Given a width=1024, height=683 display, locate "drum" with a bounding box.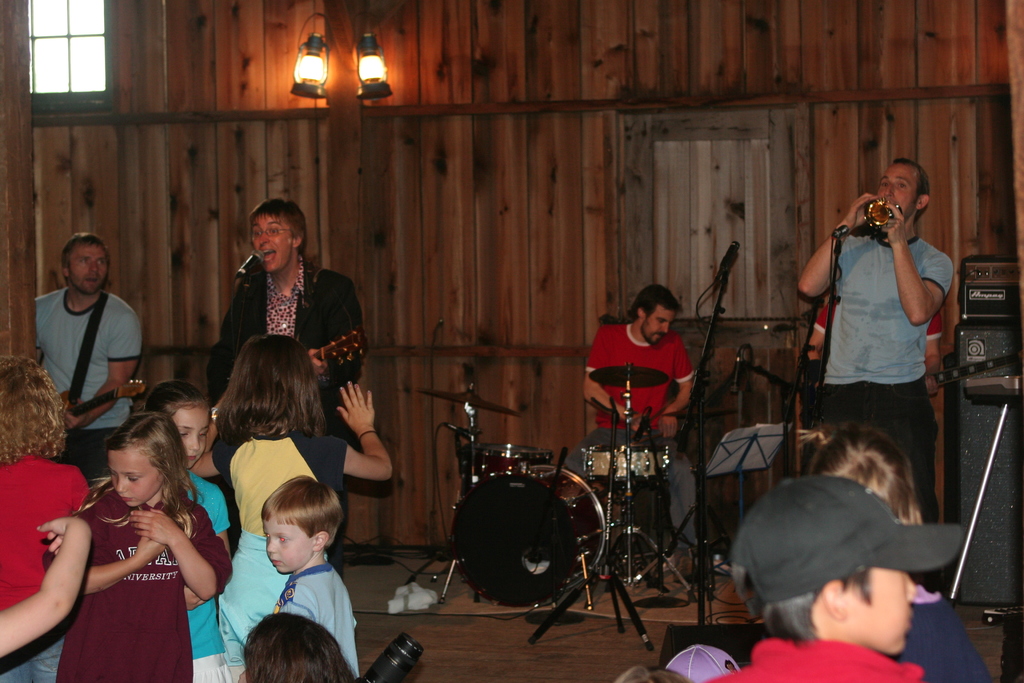
Located: {"left": 472, "top": 443, "right": 554, "bottom": 472}.
